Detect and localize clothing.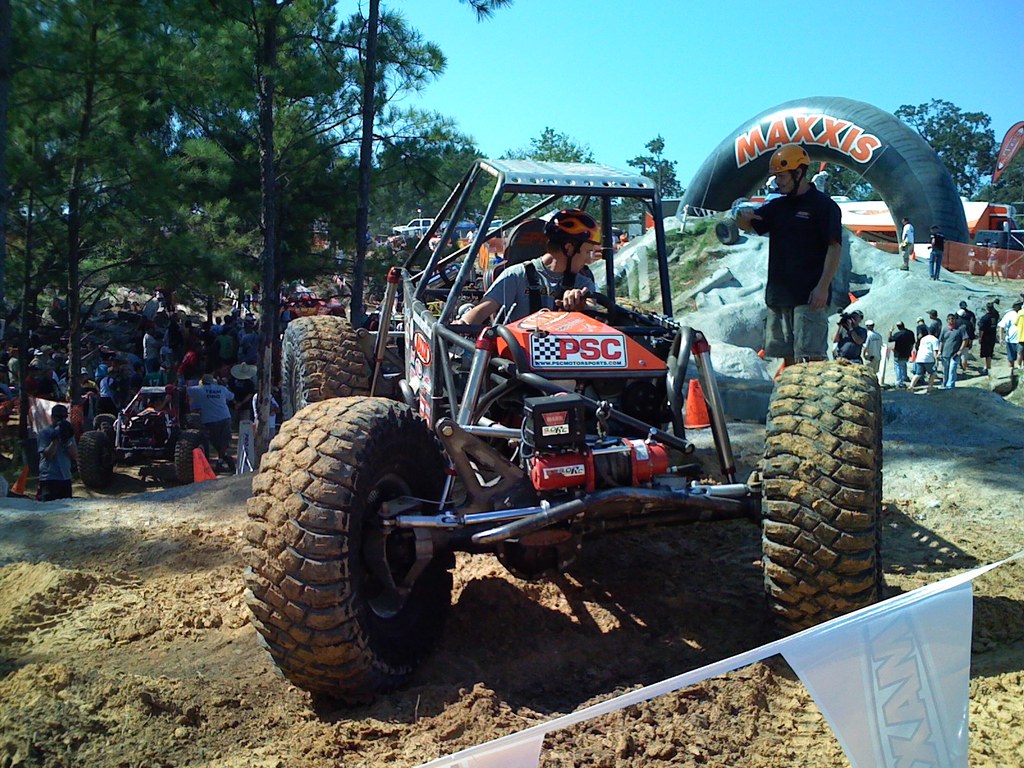
Localized at (32,355,44,374).
